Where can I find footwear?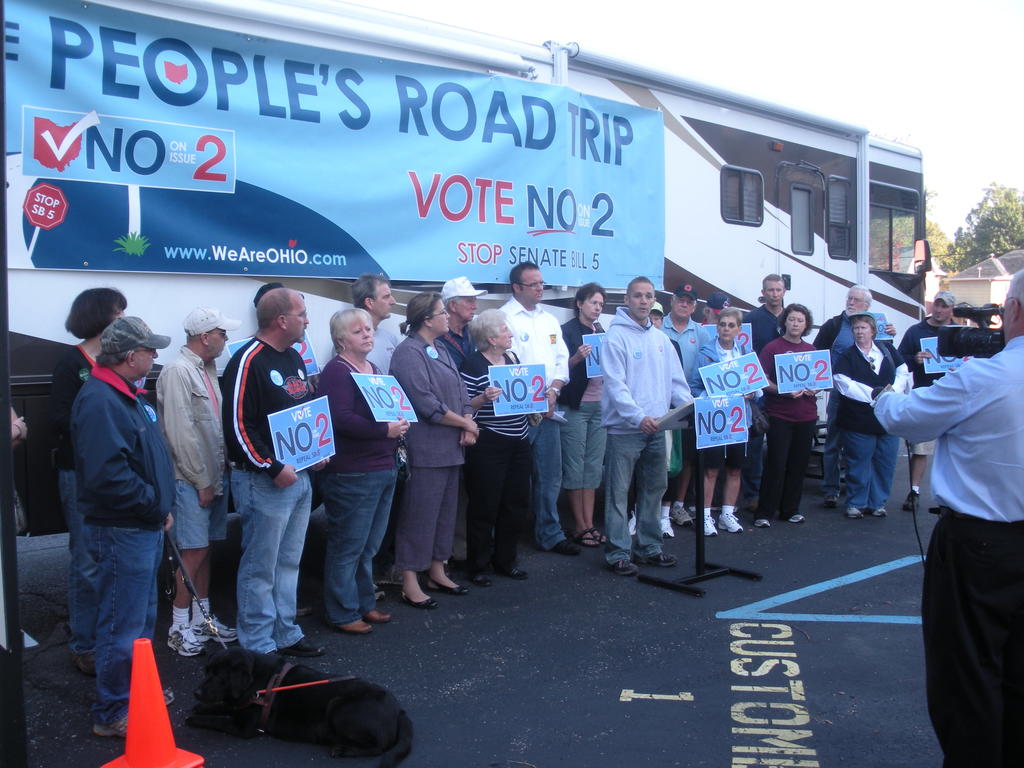
You can find it at <region>609, 561, 636, 580</region>.
